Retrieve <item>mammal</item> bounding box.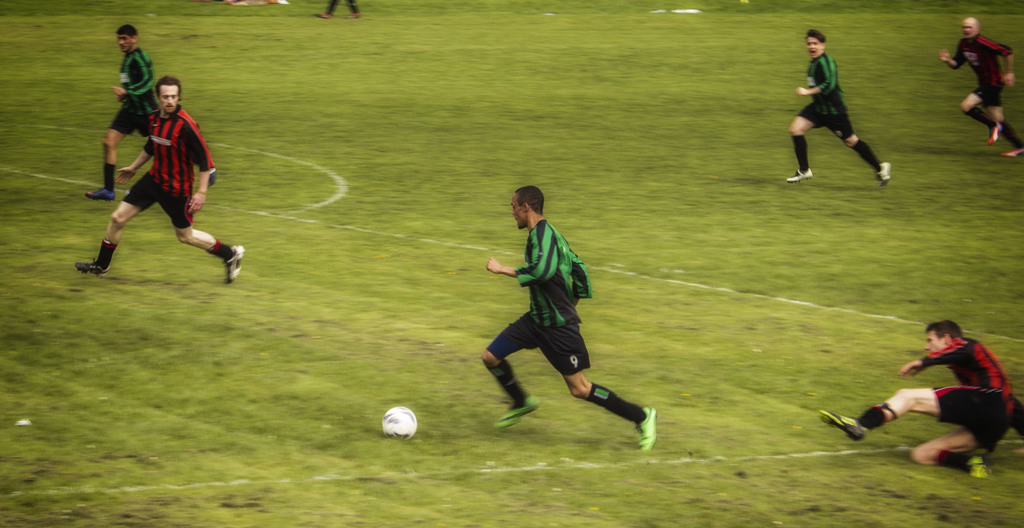
Bounding box: crop(315, 0, 362, 22).
